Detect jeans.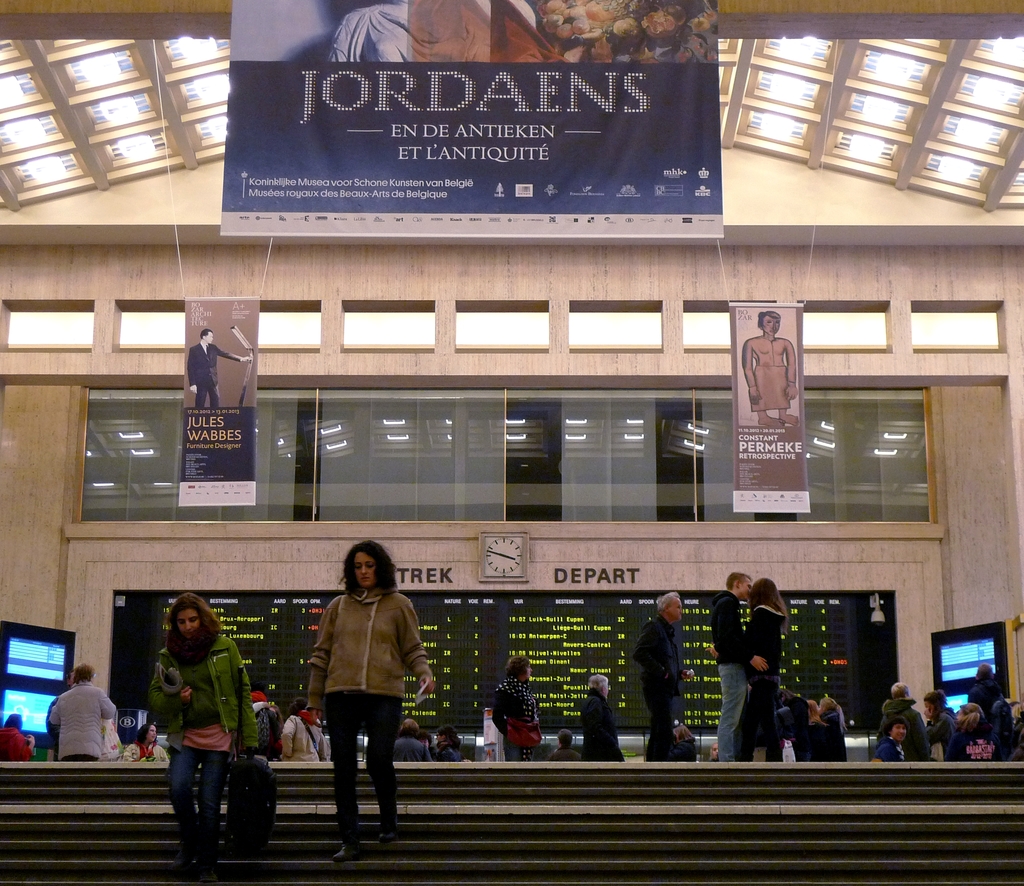
Detected at (left=318, top=722, right=404, bottom=835).
